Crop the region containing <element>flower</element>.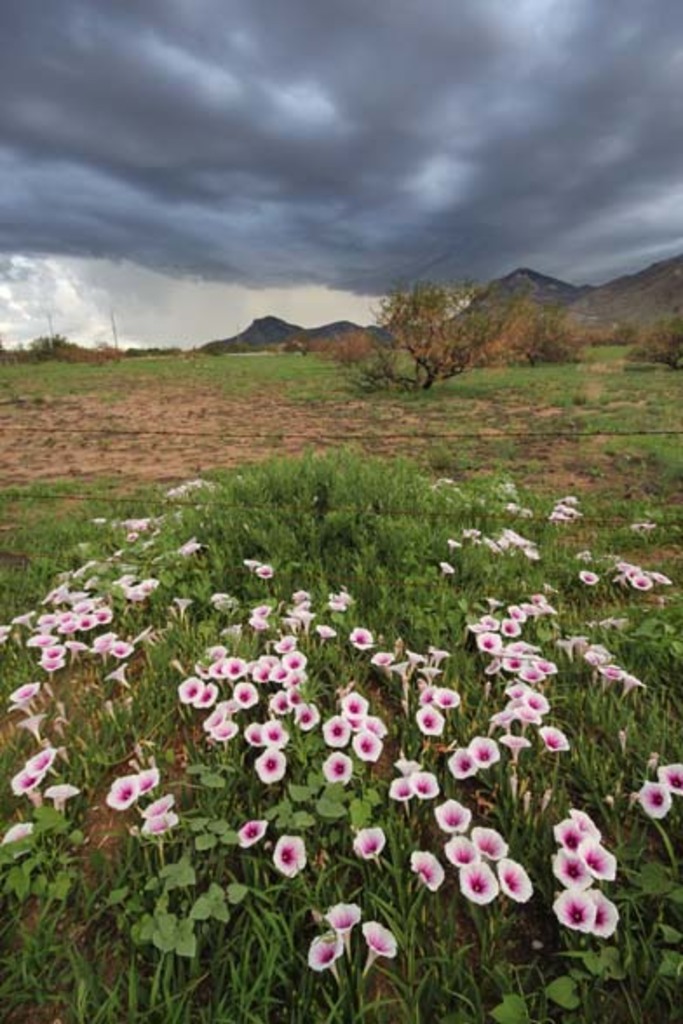
Crop region: <region>354, 825, 387, 859</region>.
